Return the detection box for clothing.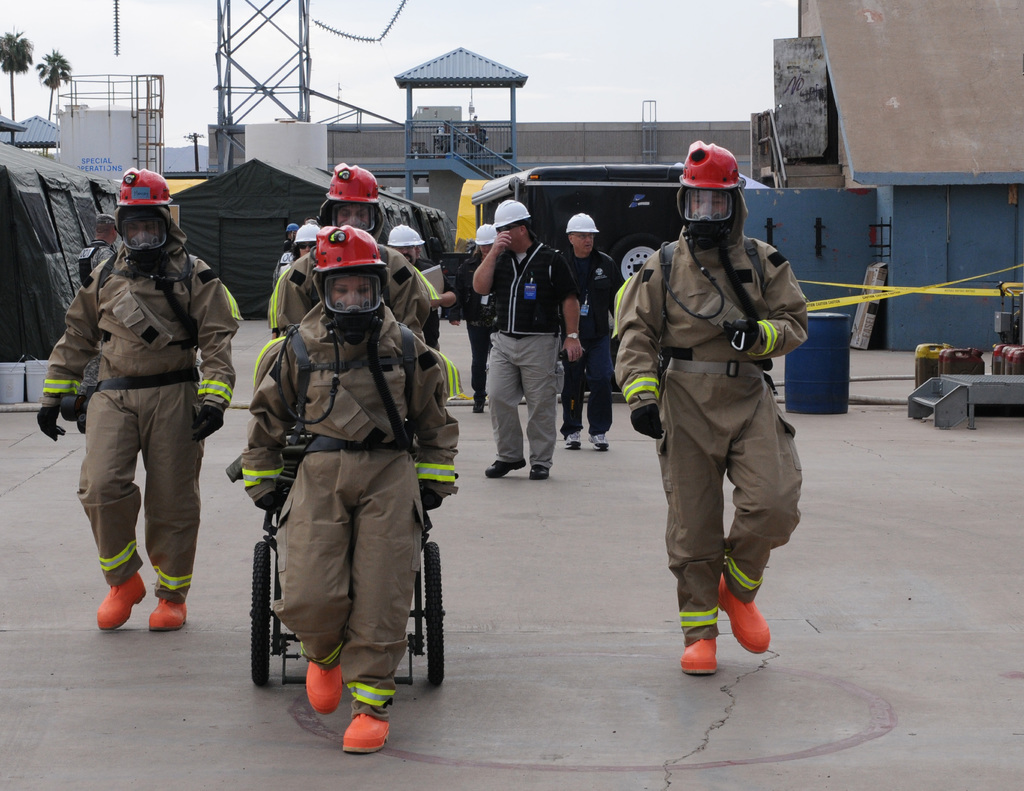
(271, 237, 430, 346).
